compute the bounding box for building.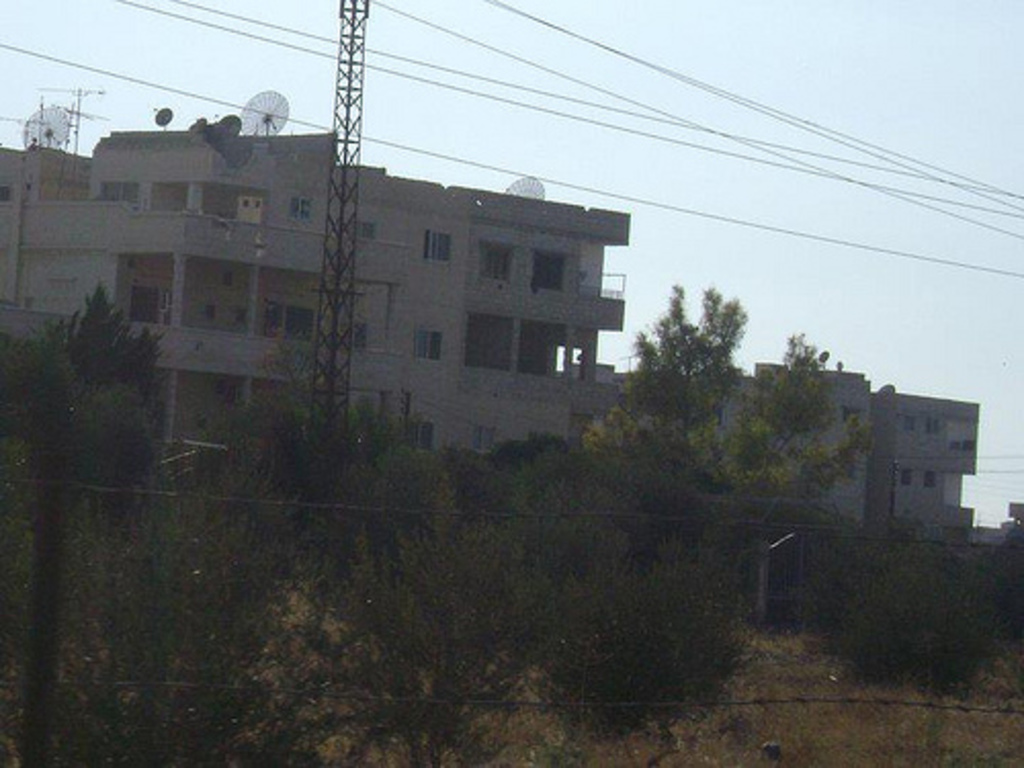
rect(719, 362, 870, 526).
